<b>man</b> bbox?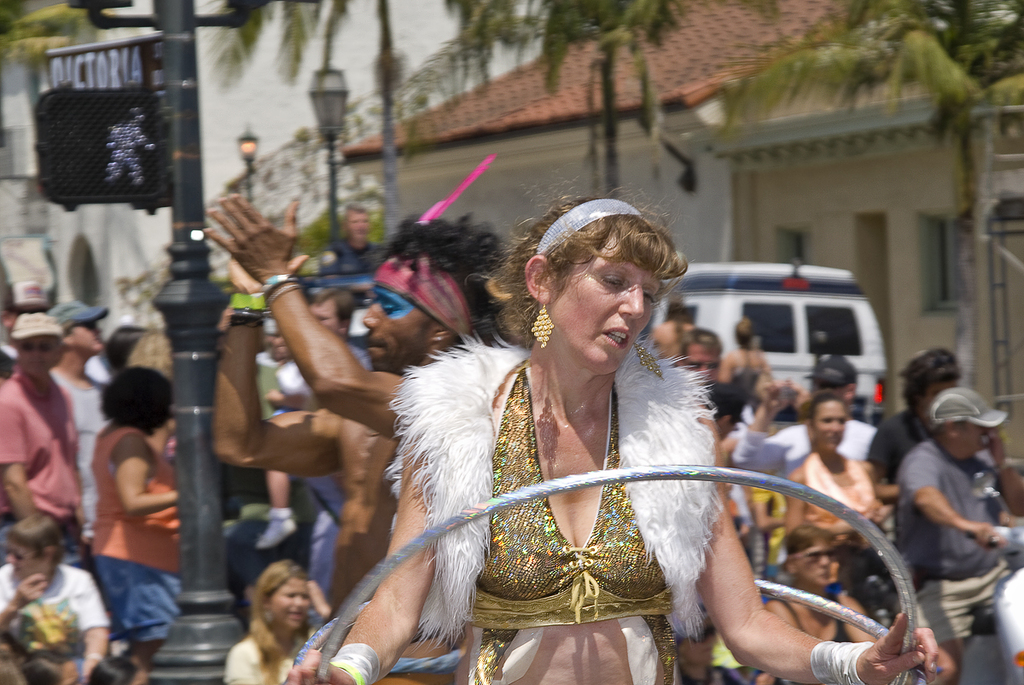
[left=321, top=209, right=402, bottom=267]
